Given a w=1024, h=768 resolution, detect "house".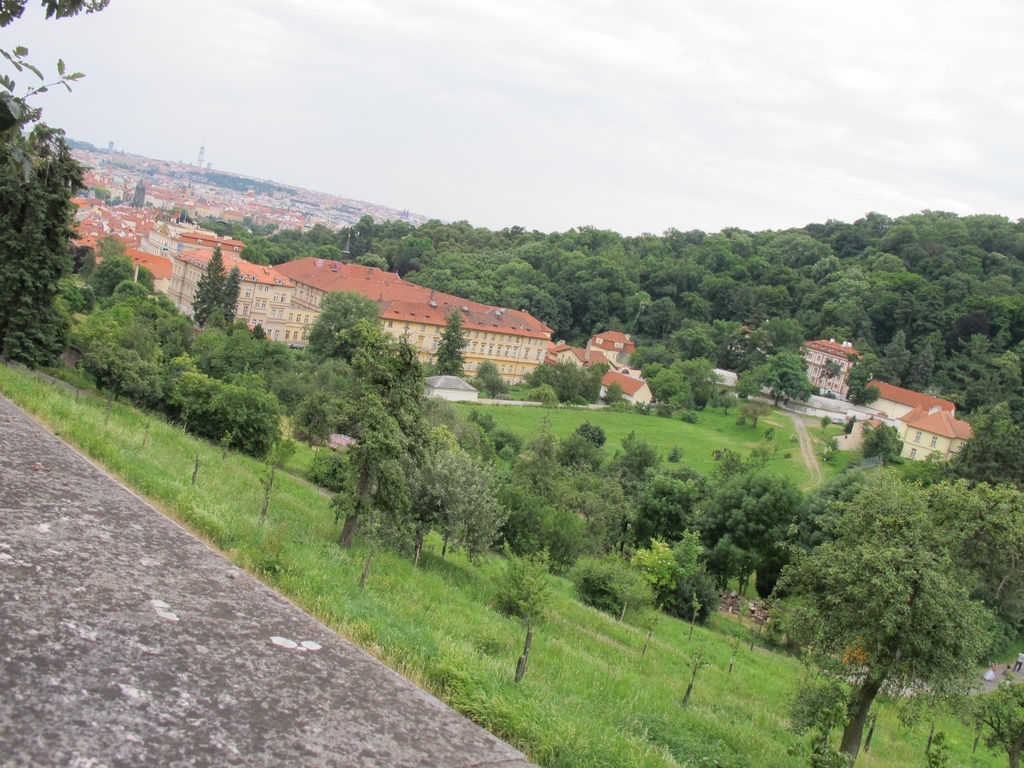
{"x1": 800, "y1": 337, "x2": 860, "y2": 396}.
